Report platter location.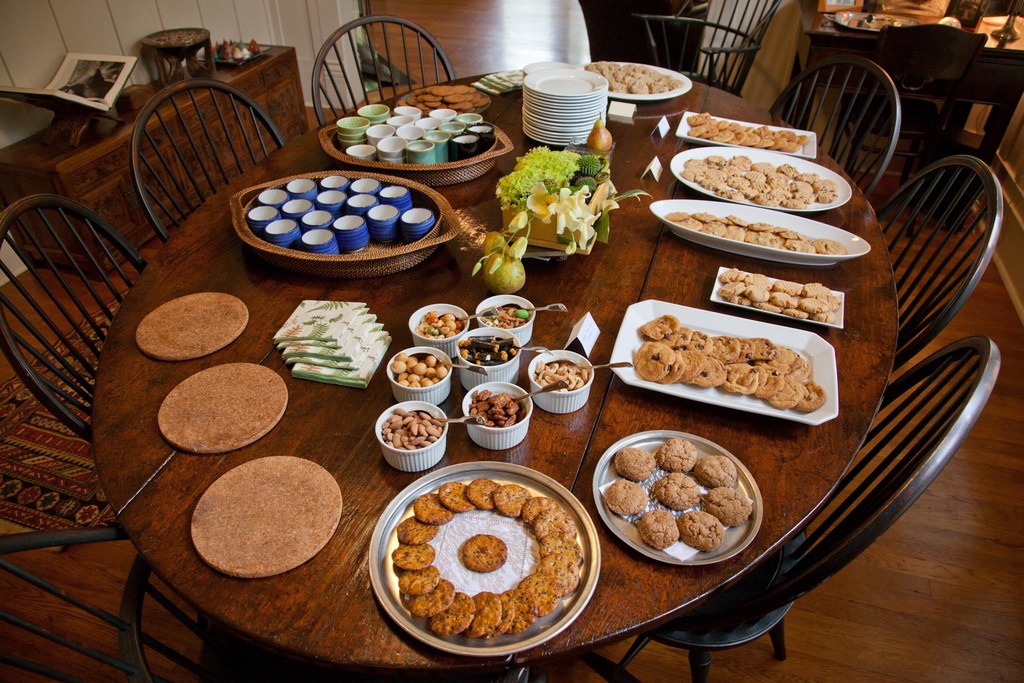
Report: box=[584, 63, 687, 101].
